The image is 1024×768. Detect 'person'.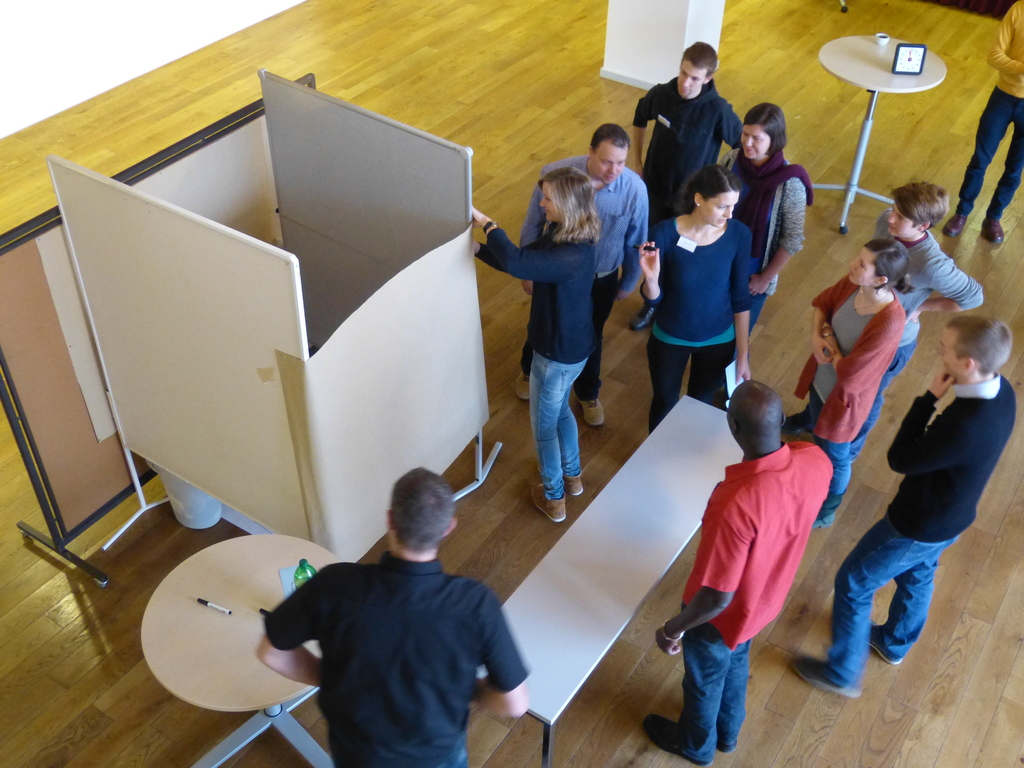
Detection: [794,243,899,525].
